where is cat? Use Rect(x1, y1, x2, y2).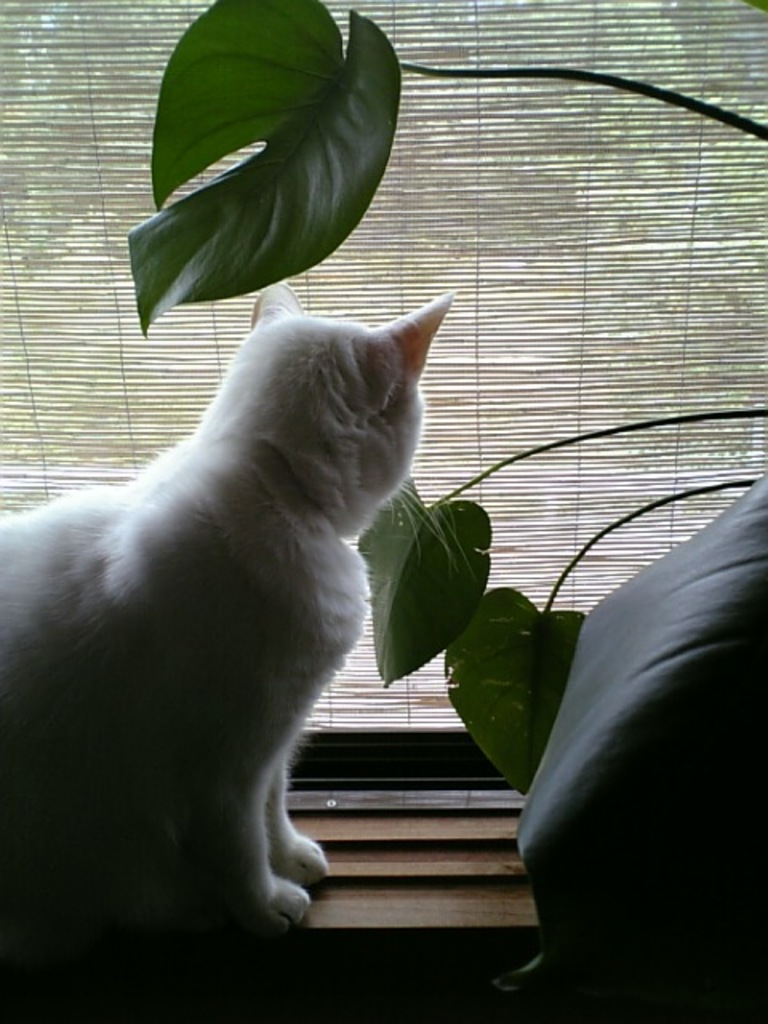
Rect(0, 283, 458, 934).
